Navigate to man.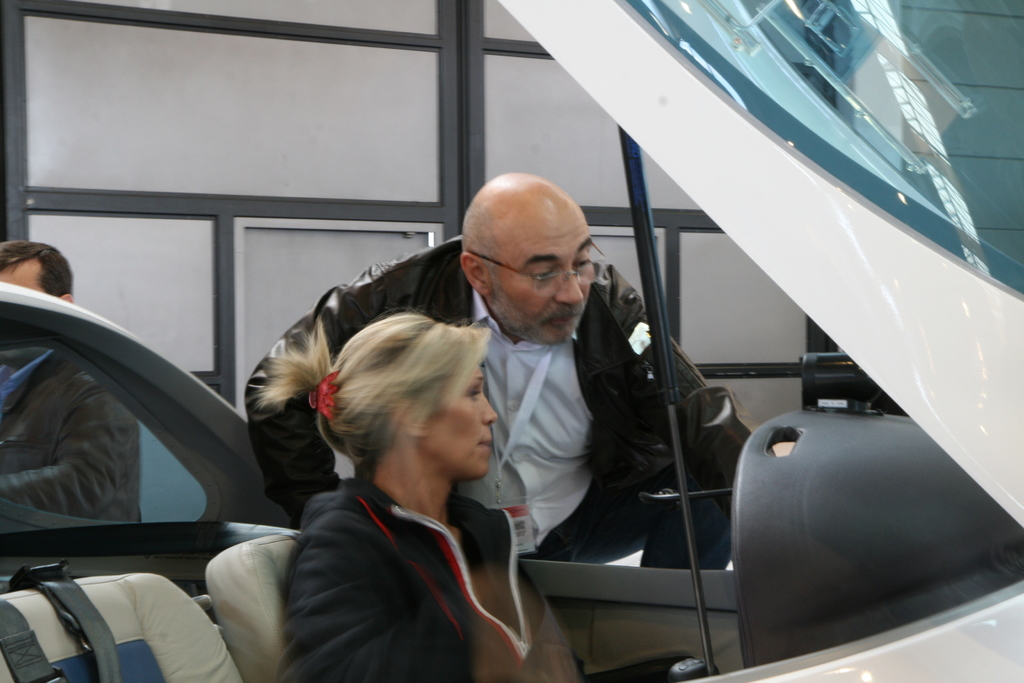
Navigation target: 0:237:145:532.
